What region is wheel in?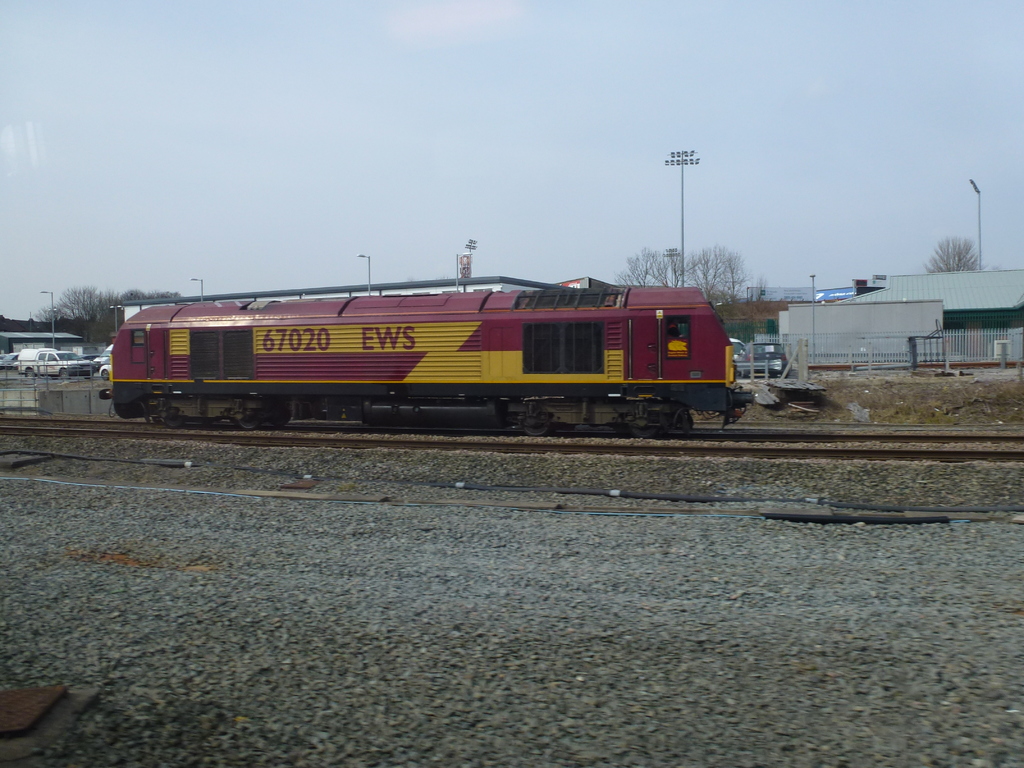
BBox(628, 410, 666, 441).
